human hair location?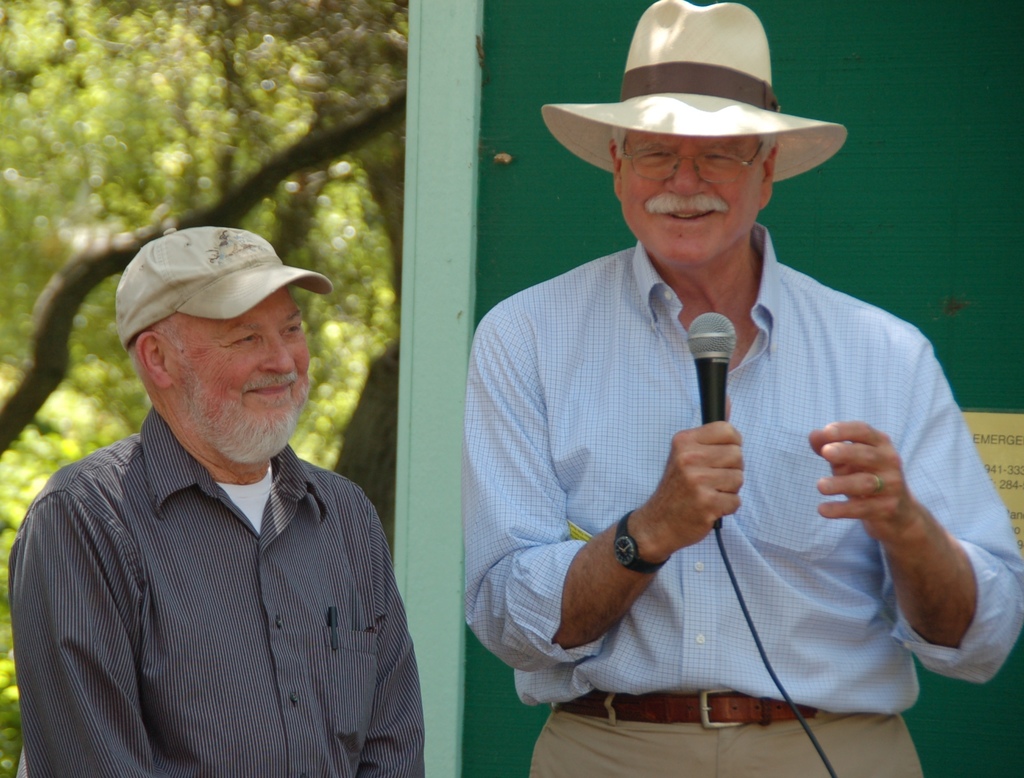
Rect(609, 122, 777, 163)
